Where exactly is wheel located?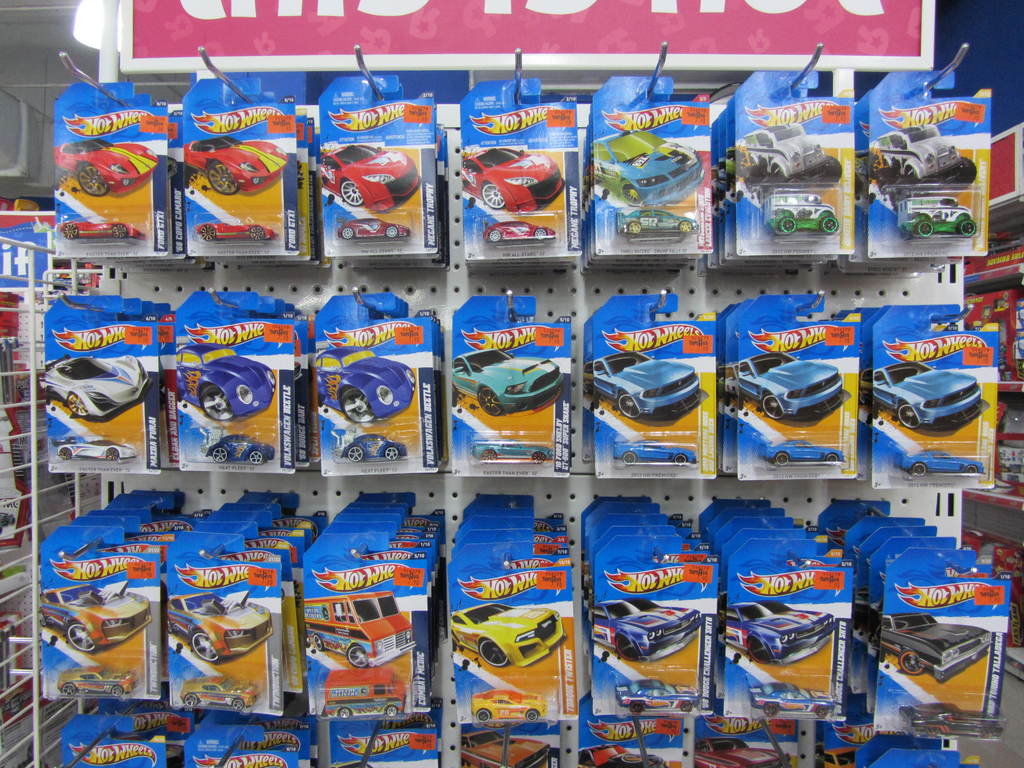
Its bounding box is 527,710,538,724.
